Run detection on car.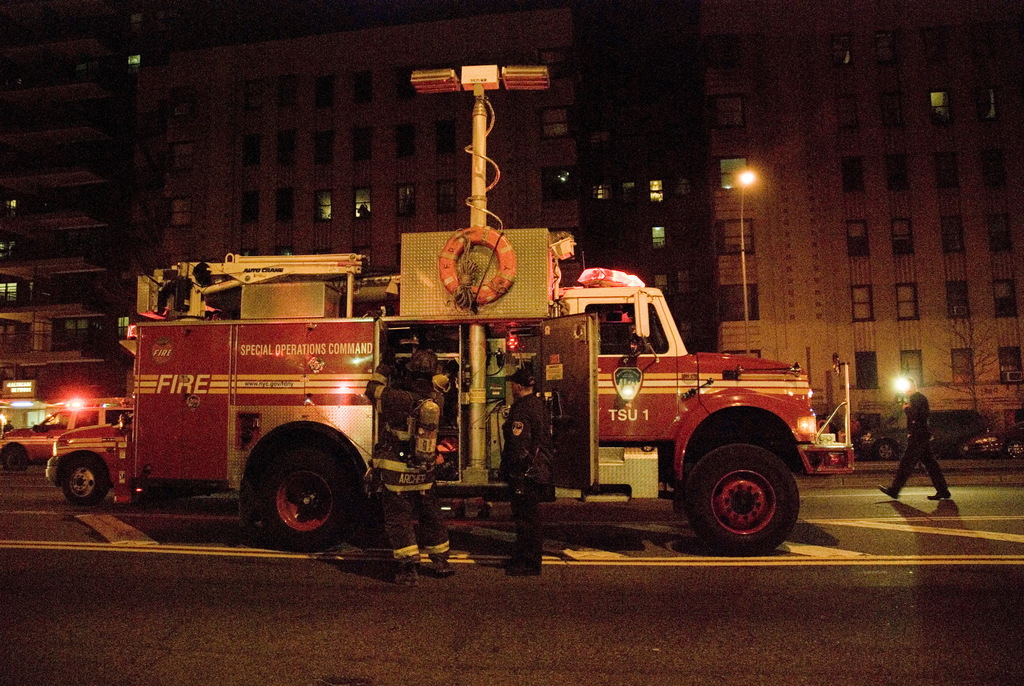
Result: (x1=822, y1=406, x2=912, y2=440).
